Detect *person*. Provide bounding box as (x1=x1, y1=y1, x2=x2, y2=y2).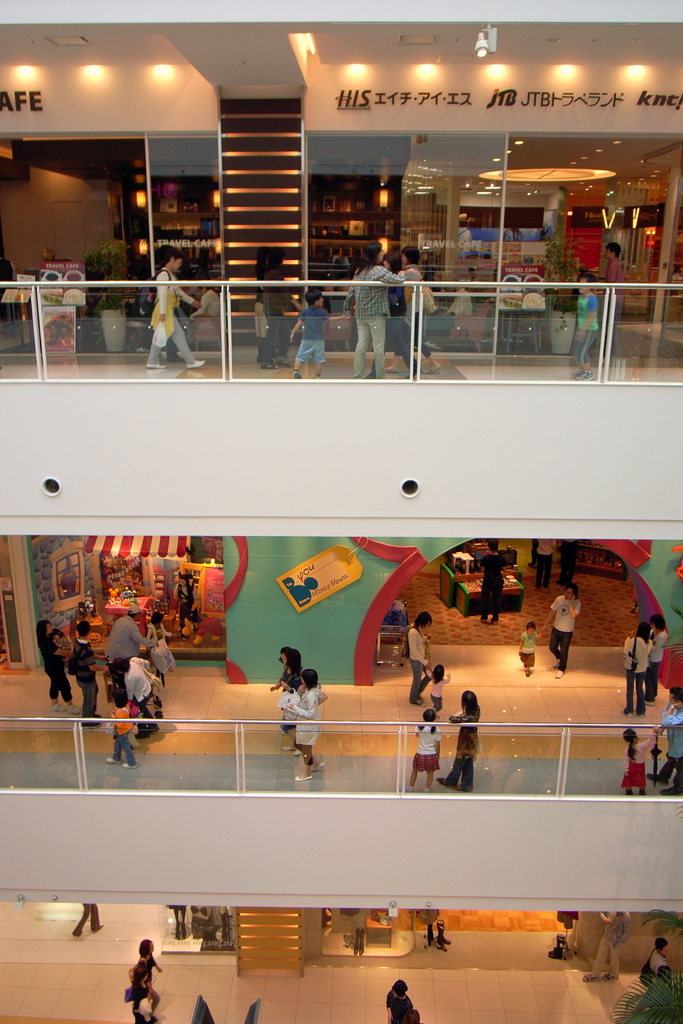
(x1=261, y1=244, x2=303, y2=370).
